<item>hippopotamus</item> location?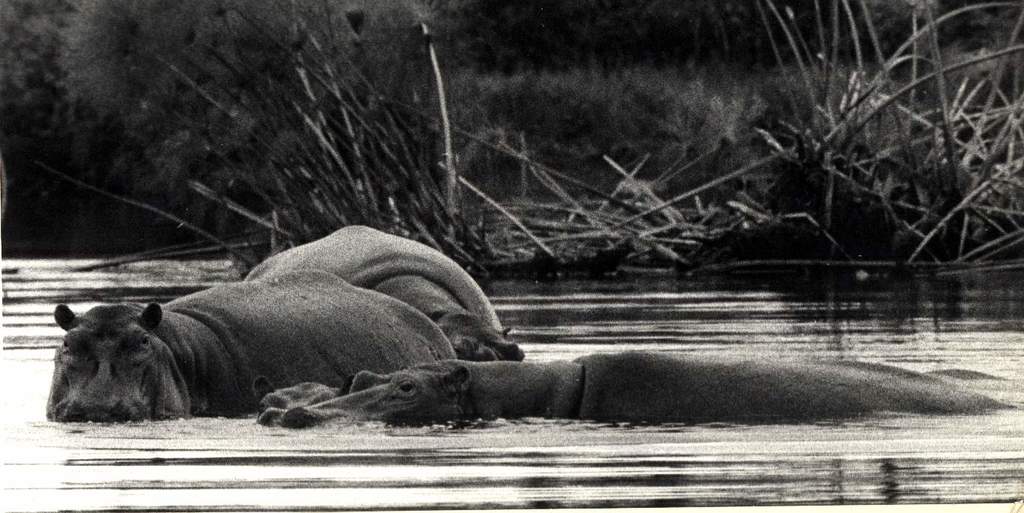
[52, 268, 455, 420]
